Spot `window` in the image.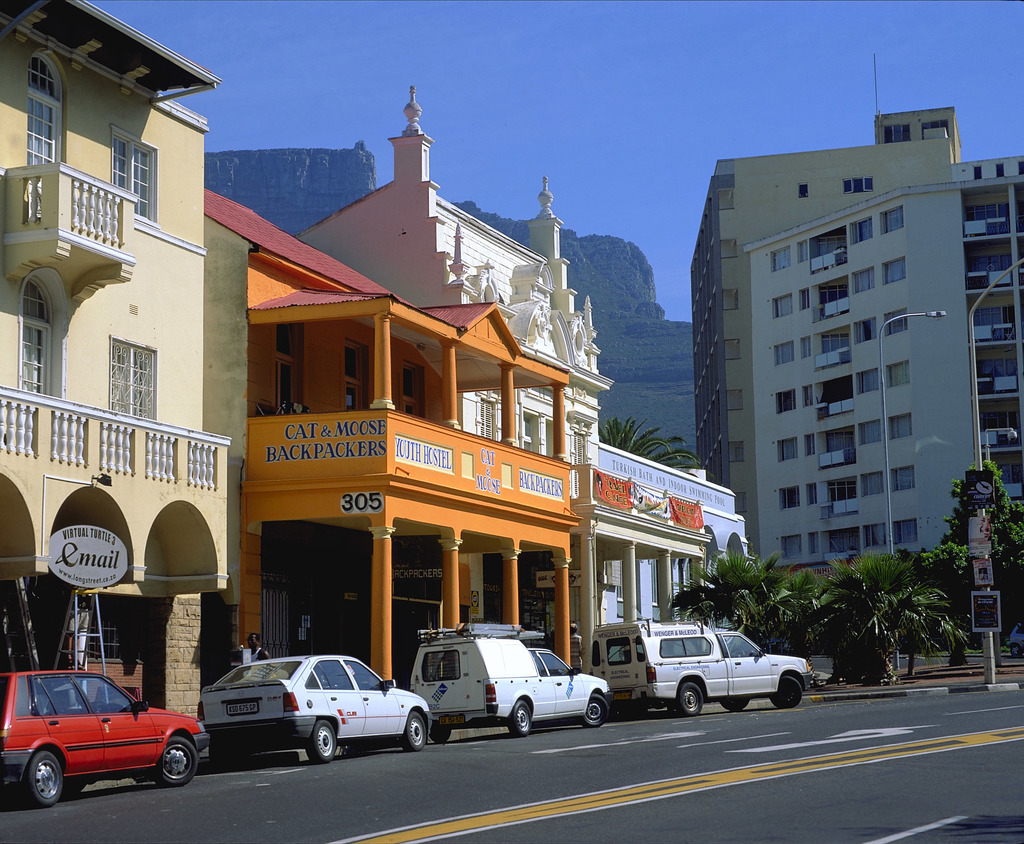
`window` found at (772,338,796,364).
